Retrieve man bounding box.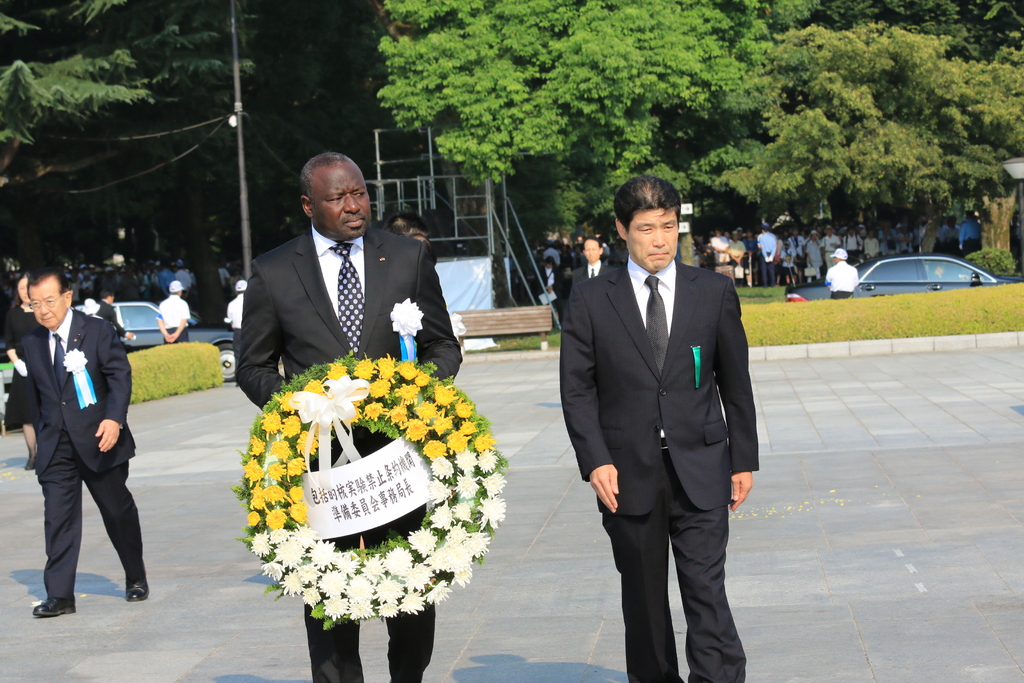
Bounding box: left=892, top=228, right=908, bottom=254.
